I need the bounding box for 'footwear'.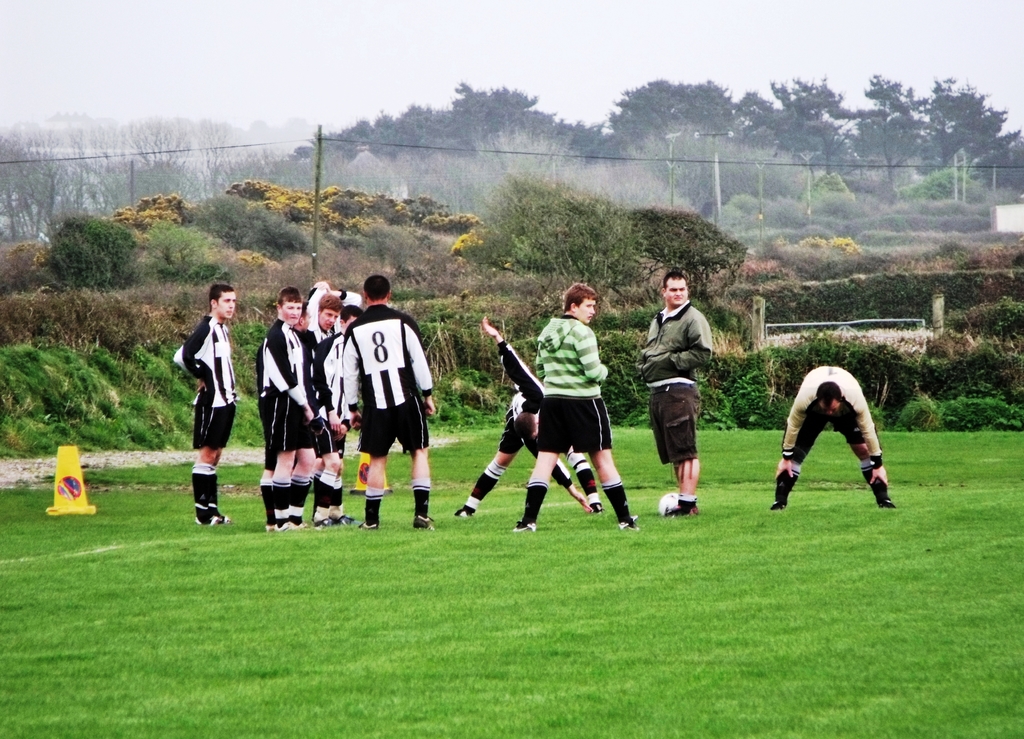
Here it is: [left=264, top=524, right=275, bottom=535].
